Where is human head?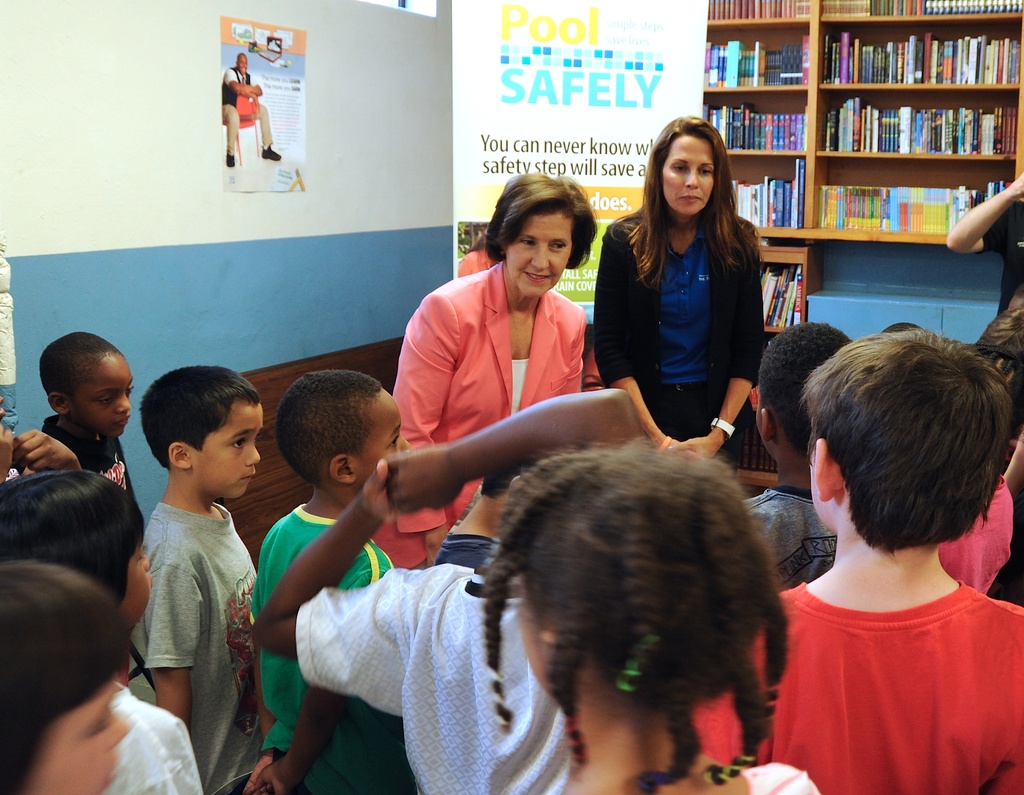
l=38, t=331, r=136, b=443.
